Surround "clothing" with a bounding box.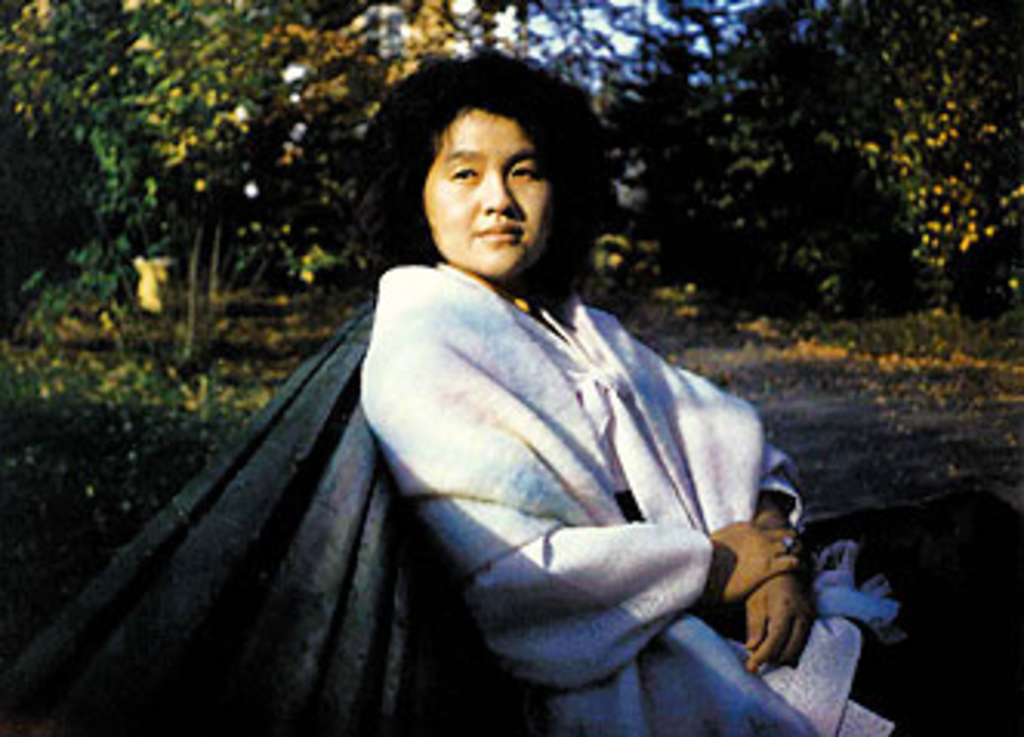
349,157,817,728.
